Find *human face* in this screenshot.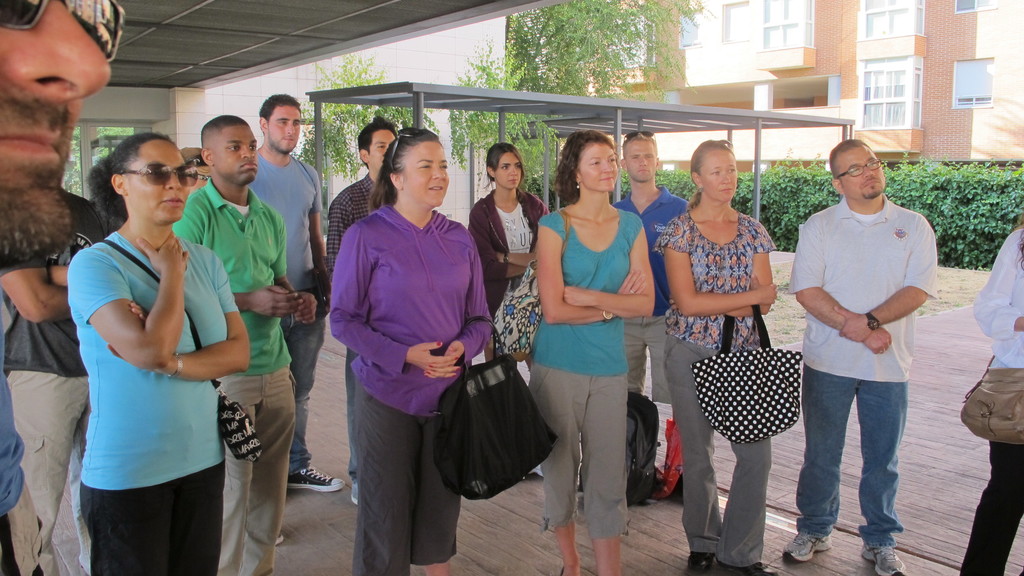
The bounding box for *human face* is <region>633, 135, 652, 185</region>.
